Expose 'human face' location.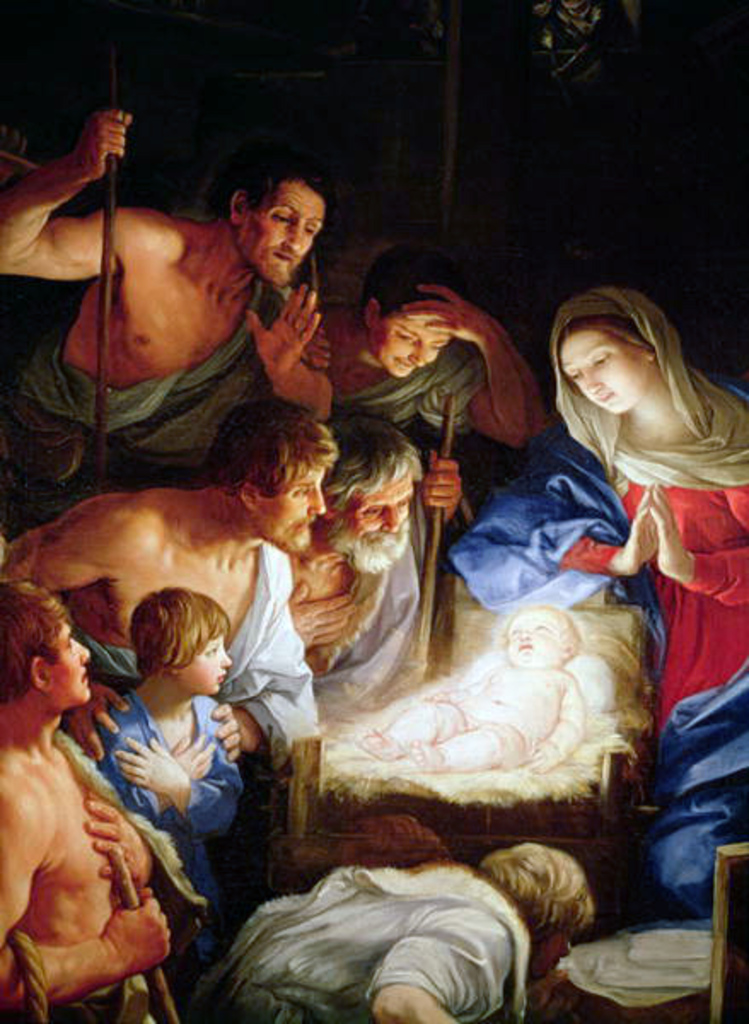
Exposed at 181, 635, 232, 695.
